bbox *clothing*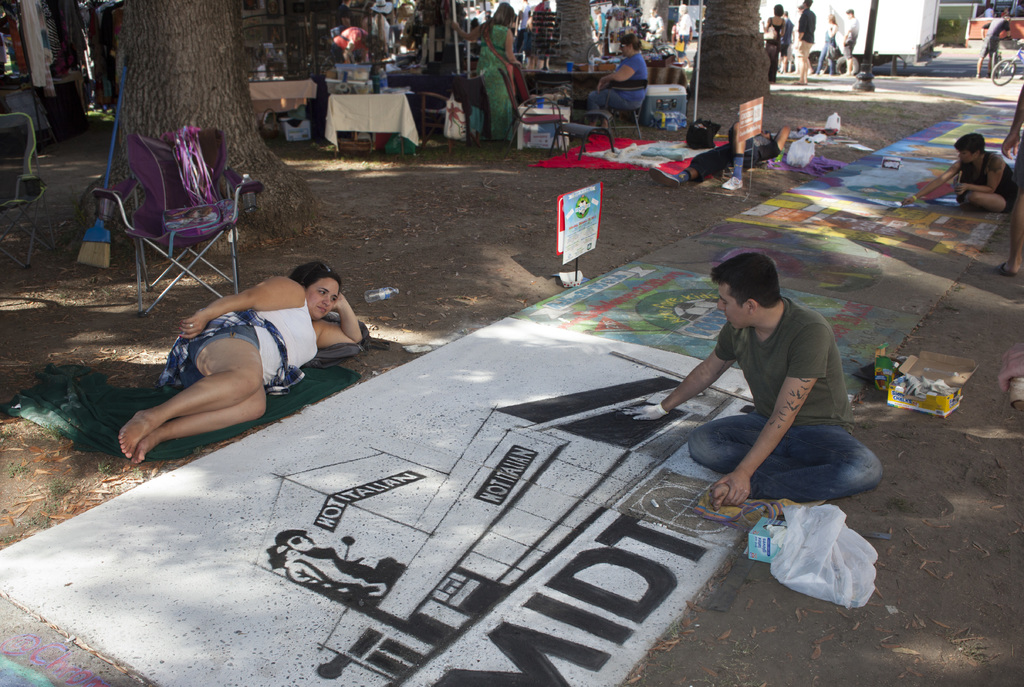
478:23:517:143
